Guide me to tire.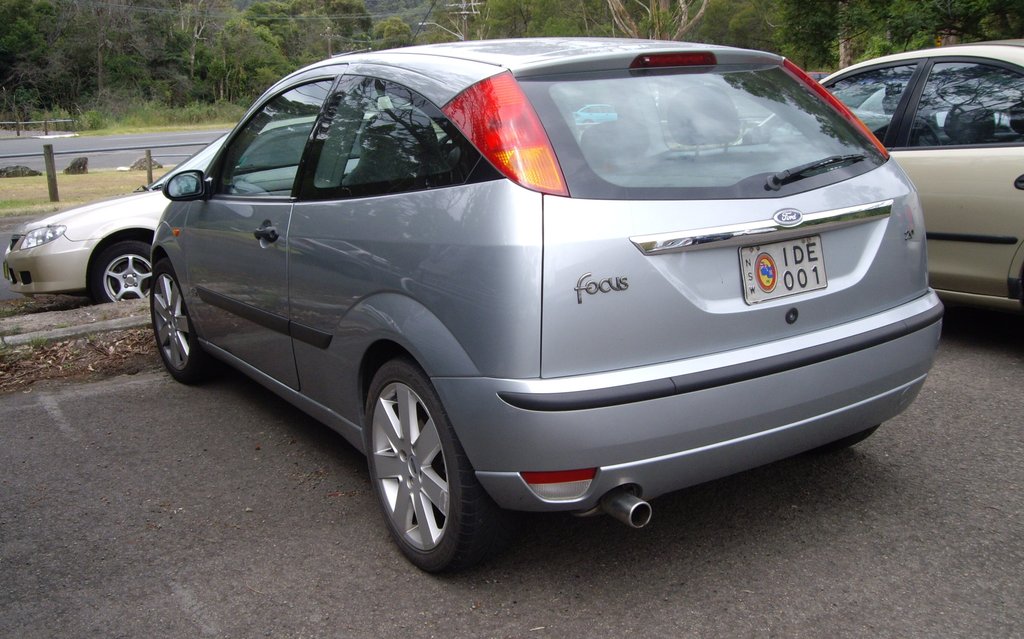
Guidance: 151,258,217,390.
